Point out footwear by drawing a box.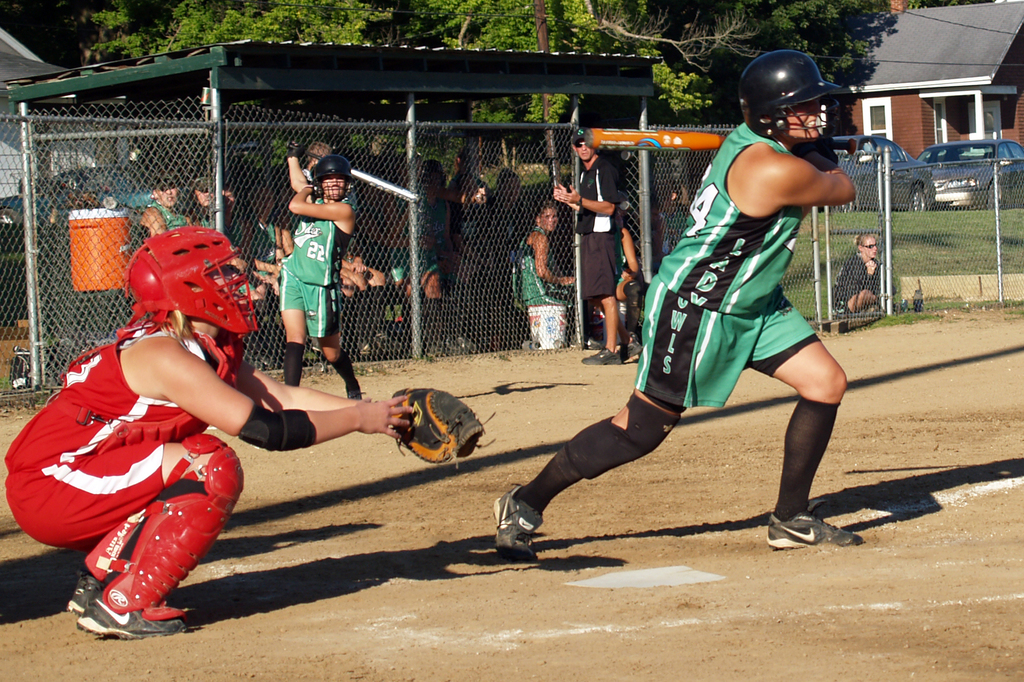
rect(66, 566, 111, 617).
